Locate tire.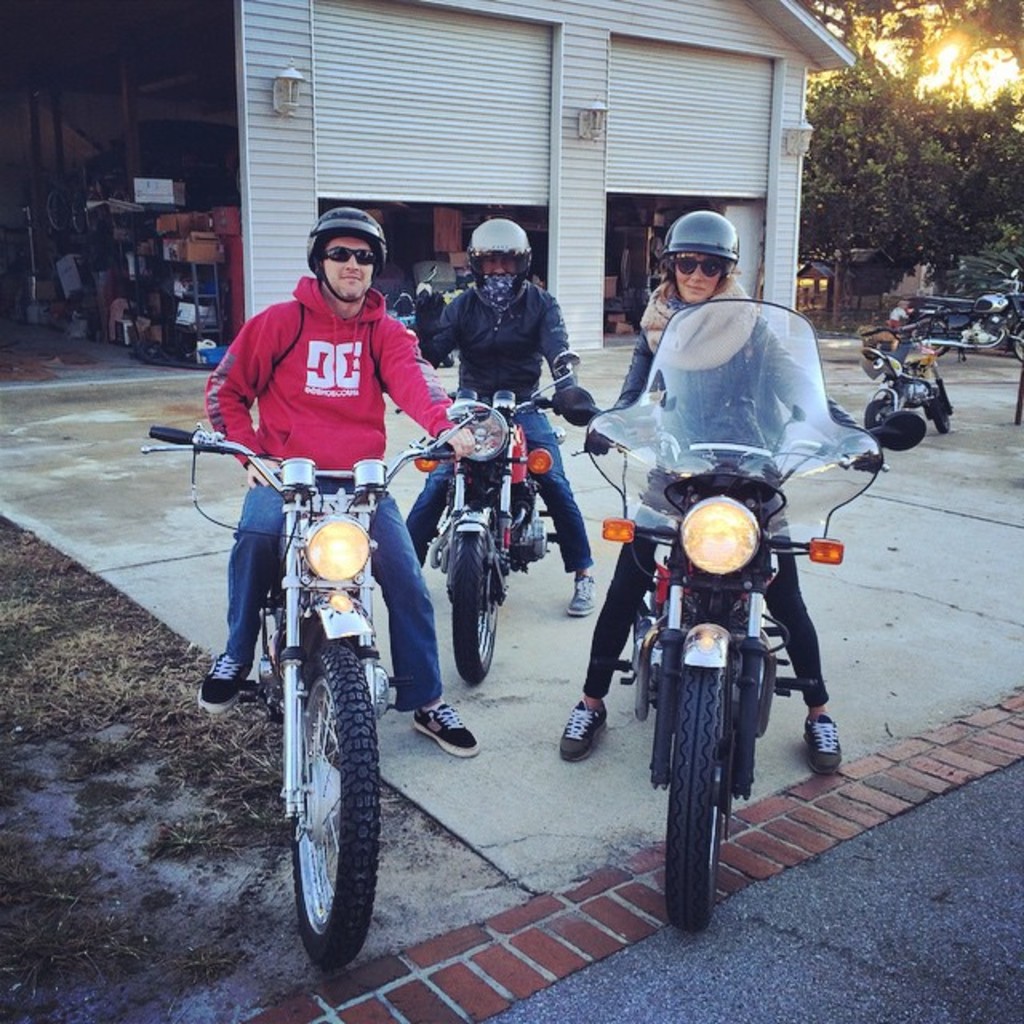
Bounding box: [930, 398, 950, 435].
